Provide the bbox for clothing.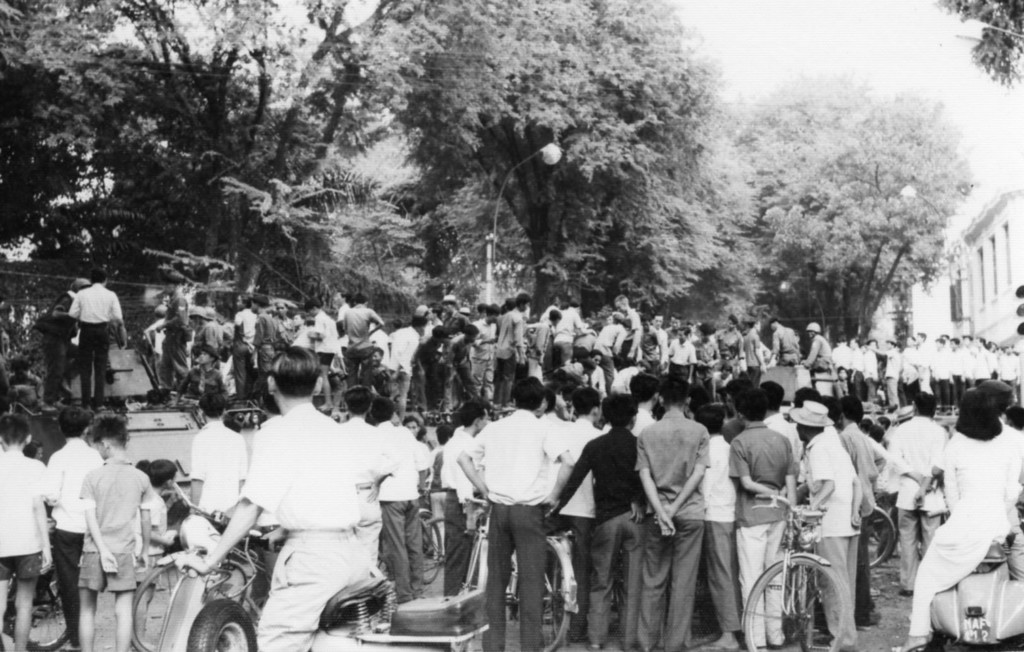
(1003,360,1014,381).
